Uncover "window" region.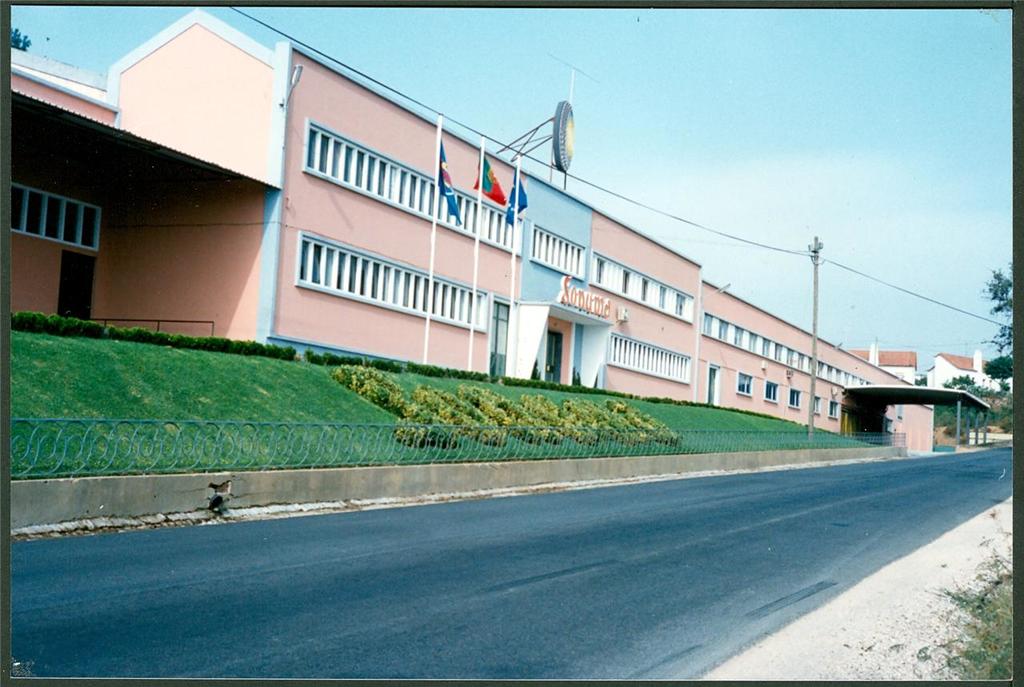
Uncovered: (x1=34, y1=181, x2=102, y2=254).
